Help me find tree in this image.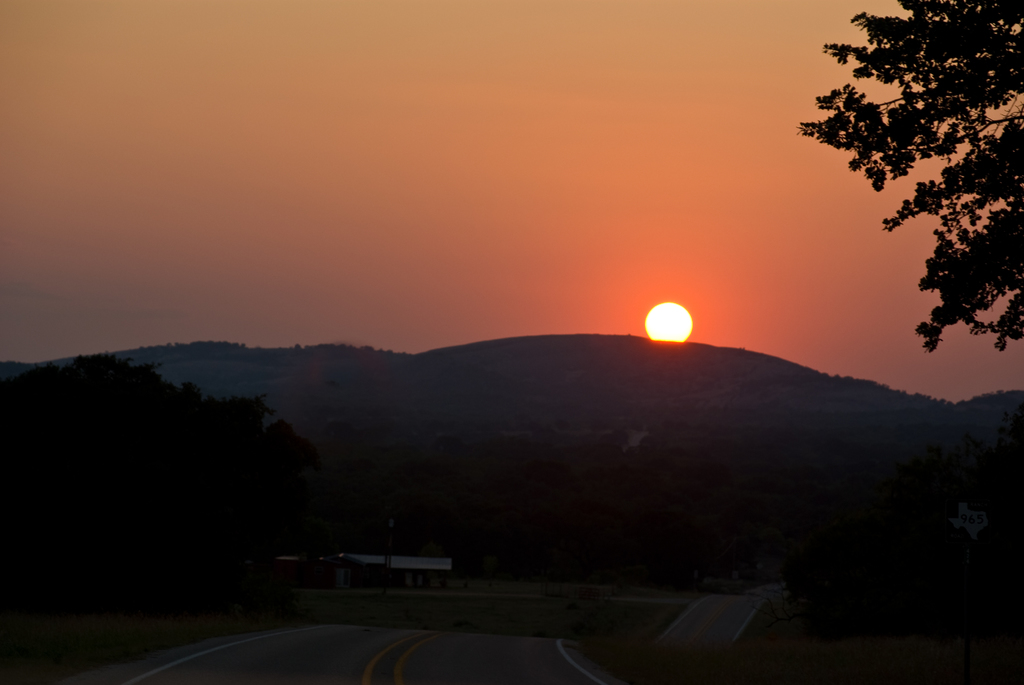
Found it: (x1=792, y1=0, x2=1023, y2=365).
